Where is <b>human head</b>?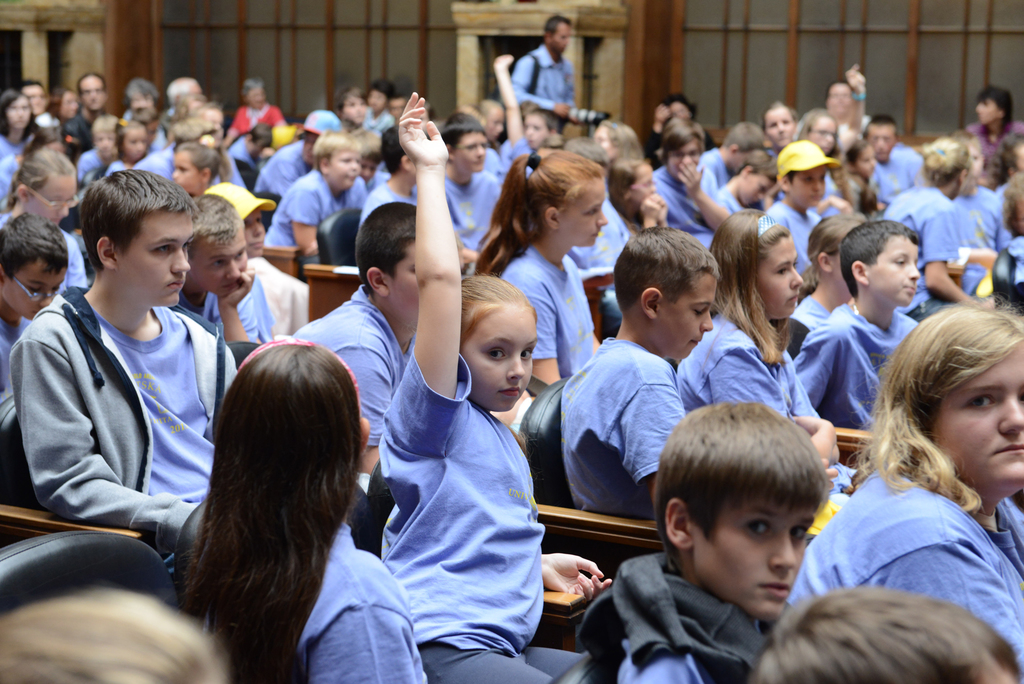
locate(1006, 171, 1023, 229).
